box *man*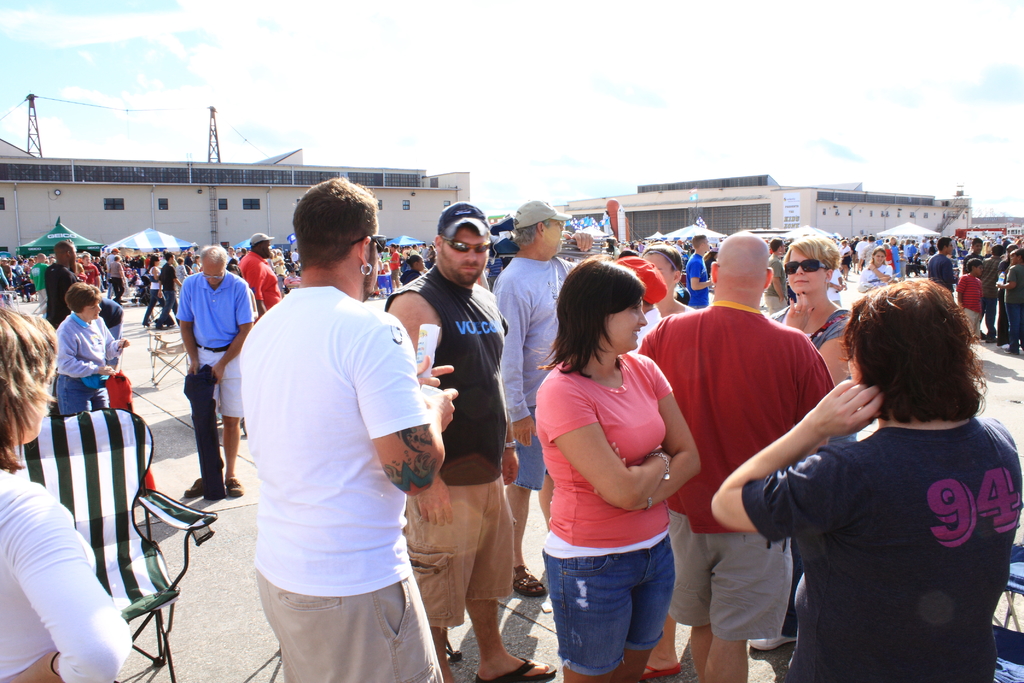
383 243 399 293
